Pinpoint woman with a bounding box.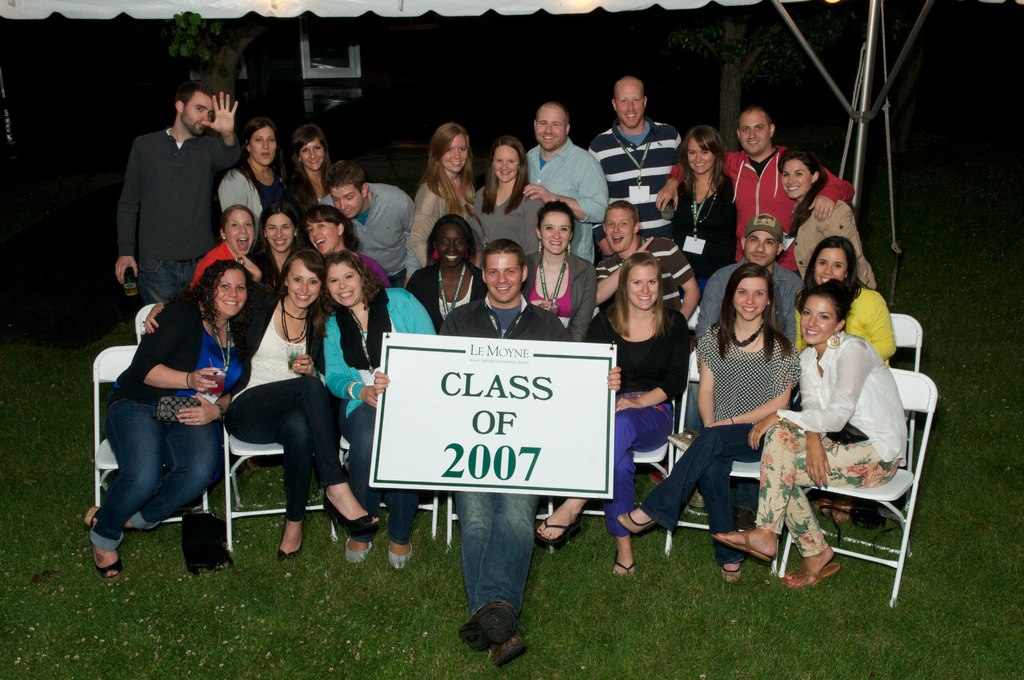
detection(791, 237, 892, 518).
